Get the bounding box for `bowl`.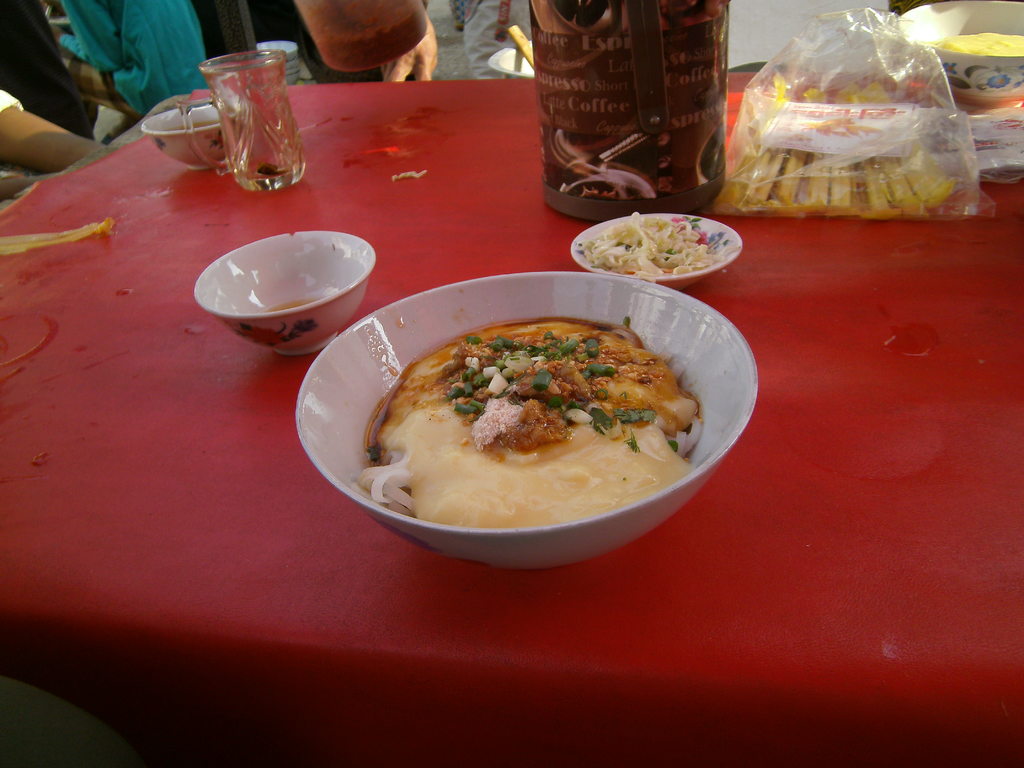
<box>140,106,223,170</box>.
